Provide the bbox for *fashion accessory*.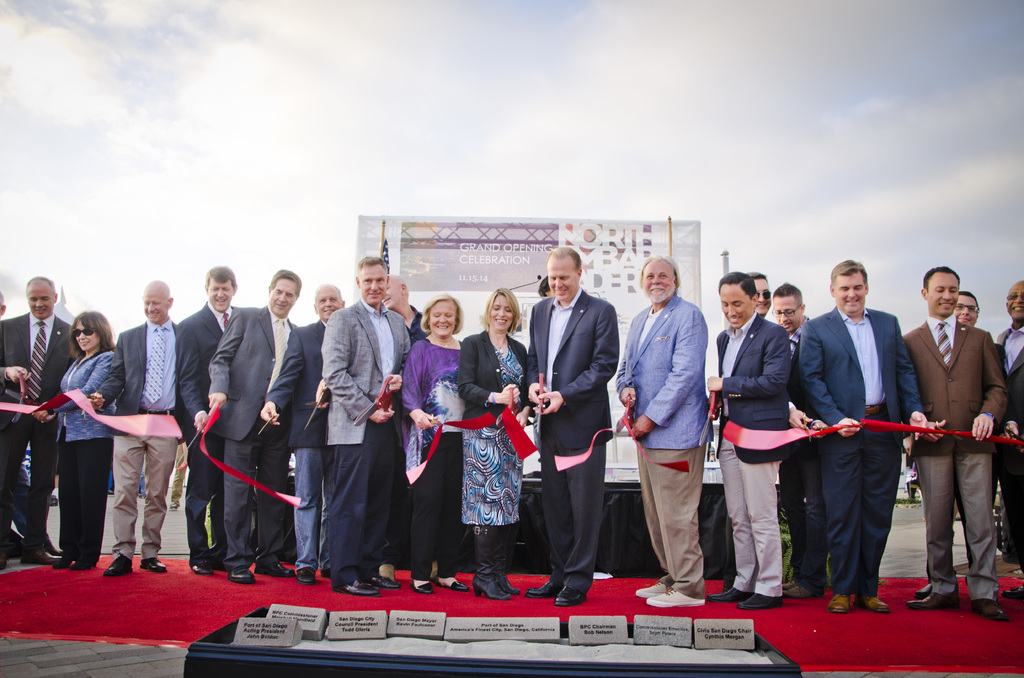
pyautogui.locateOnScreen(221, 311, 228, 328).
